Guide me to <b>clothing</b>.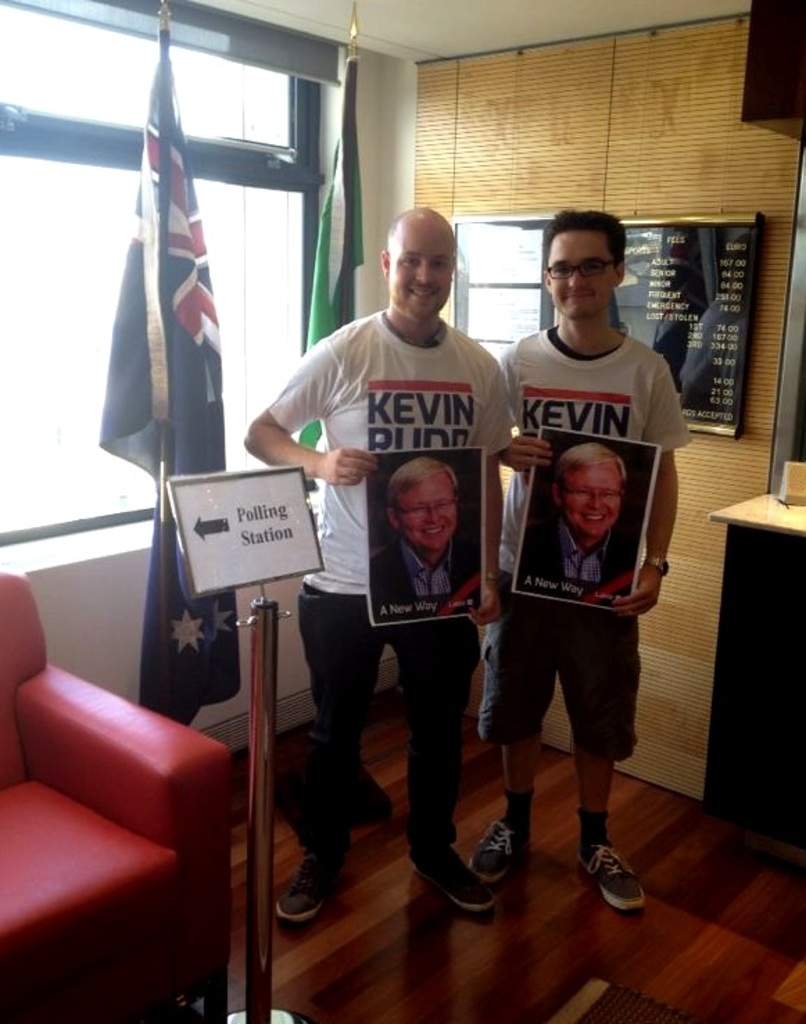
Guidance: box=[375, 526, 491, 604].
